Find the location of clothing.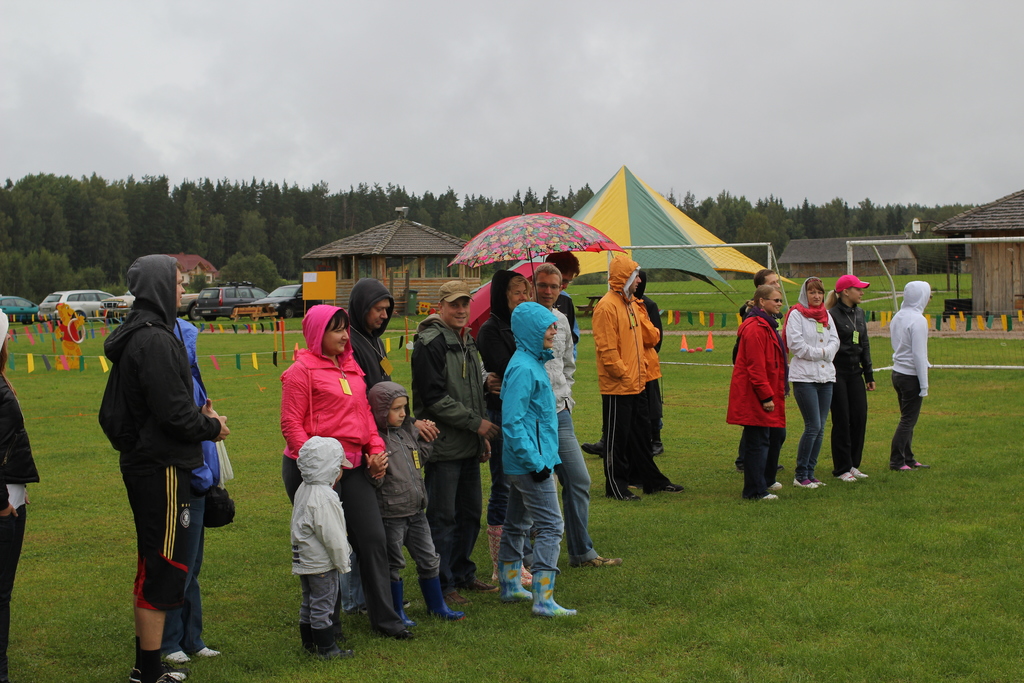
Location: <bbox>594, 250, 652, 488</bbox>.
